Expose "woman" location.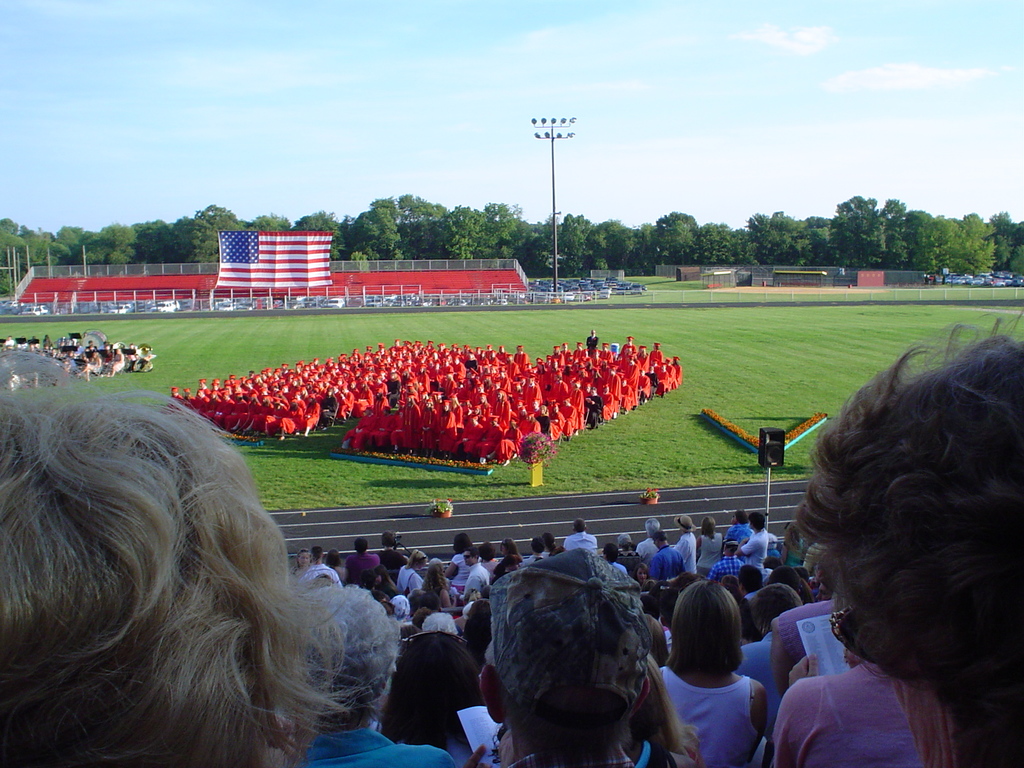
Exposed at select_region(766, 310, 1023, 767).
